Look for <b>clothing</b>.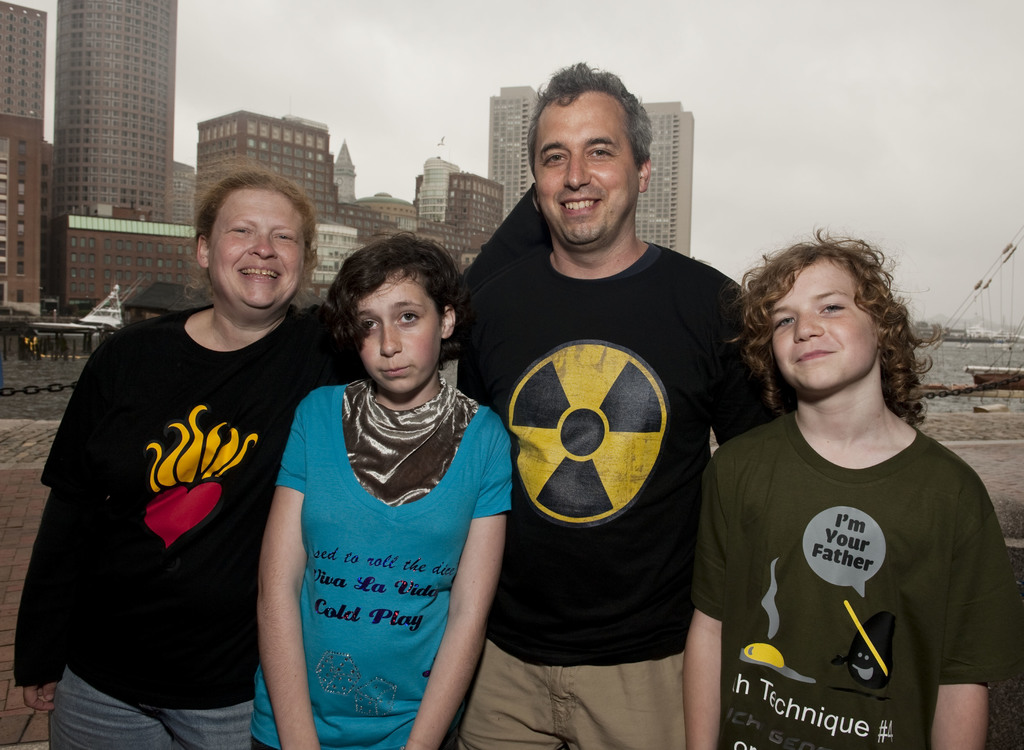
Found: select_region(449, 227, 781, 749).
